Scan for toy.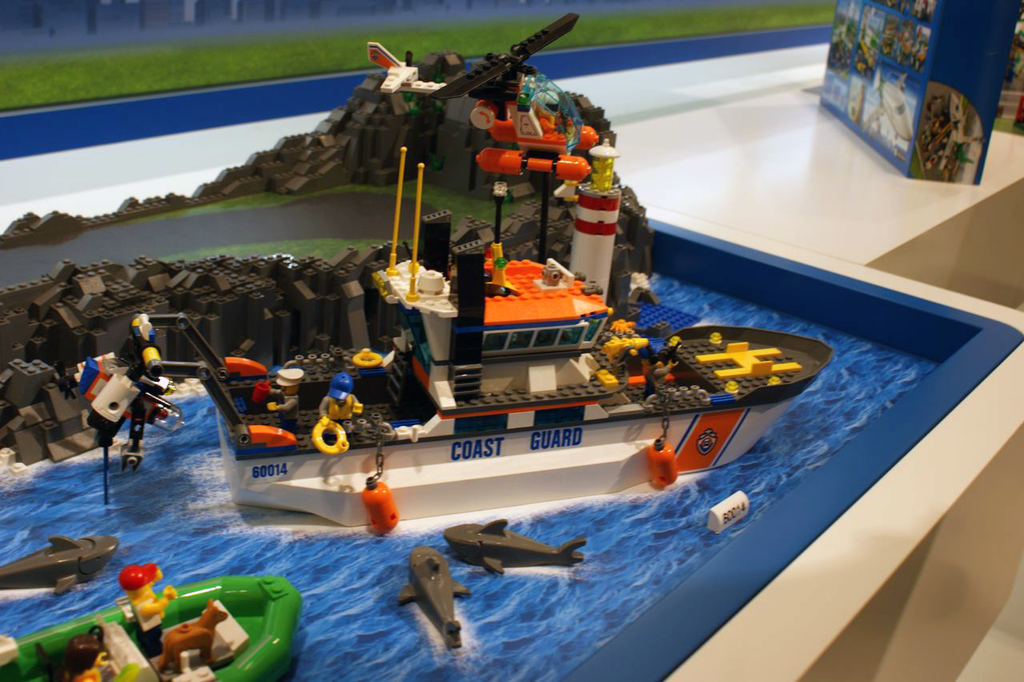
Scan result: box(240, 363, 316, 439).
